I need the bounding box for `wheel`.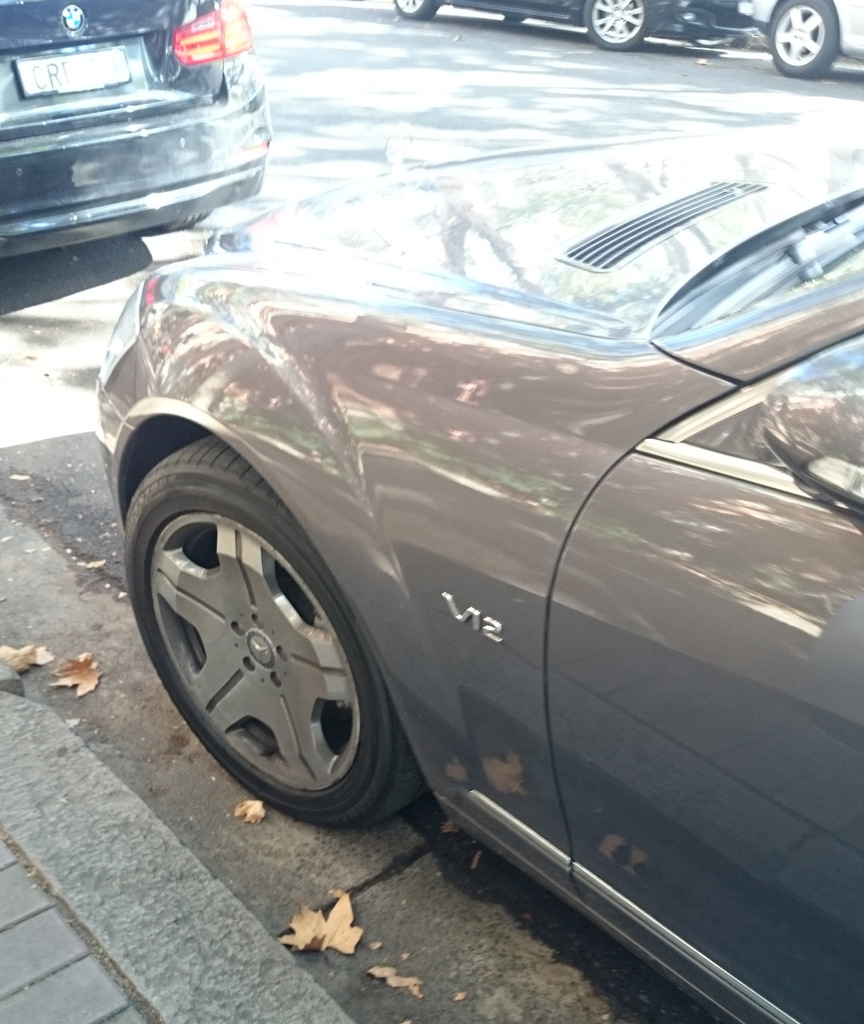
Here it is: box=[127, 435, 428, 833].
